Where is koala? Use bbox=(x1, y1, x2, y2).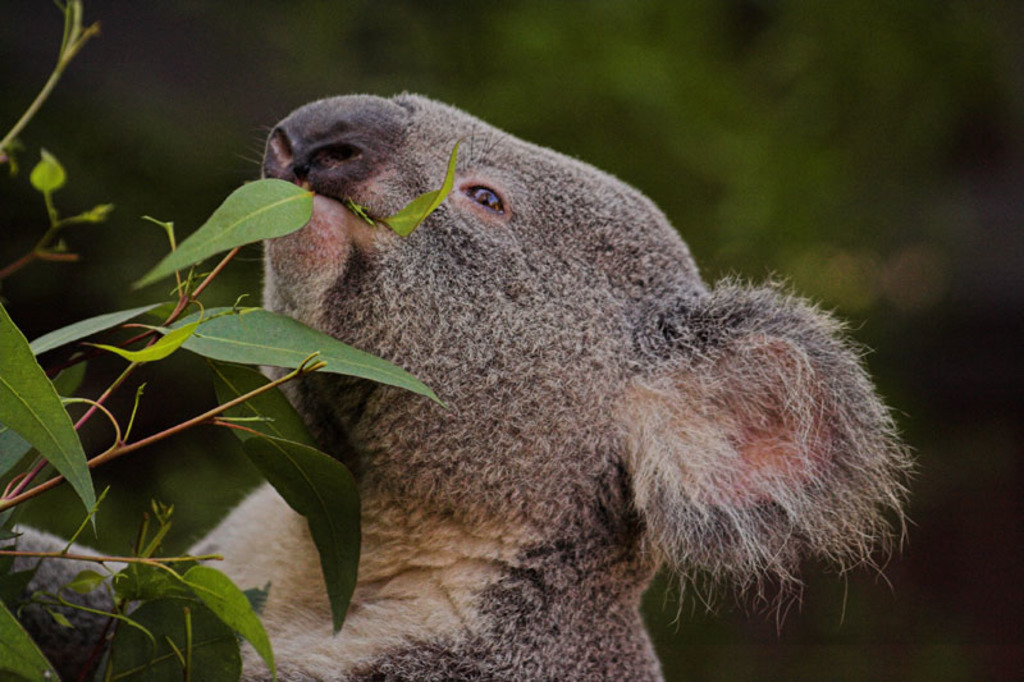
bbox=(189, 84, 920, 681).
